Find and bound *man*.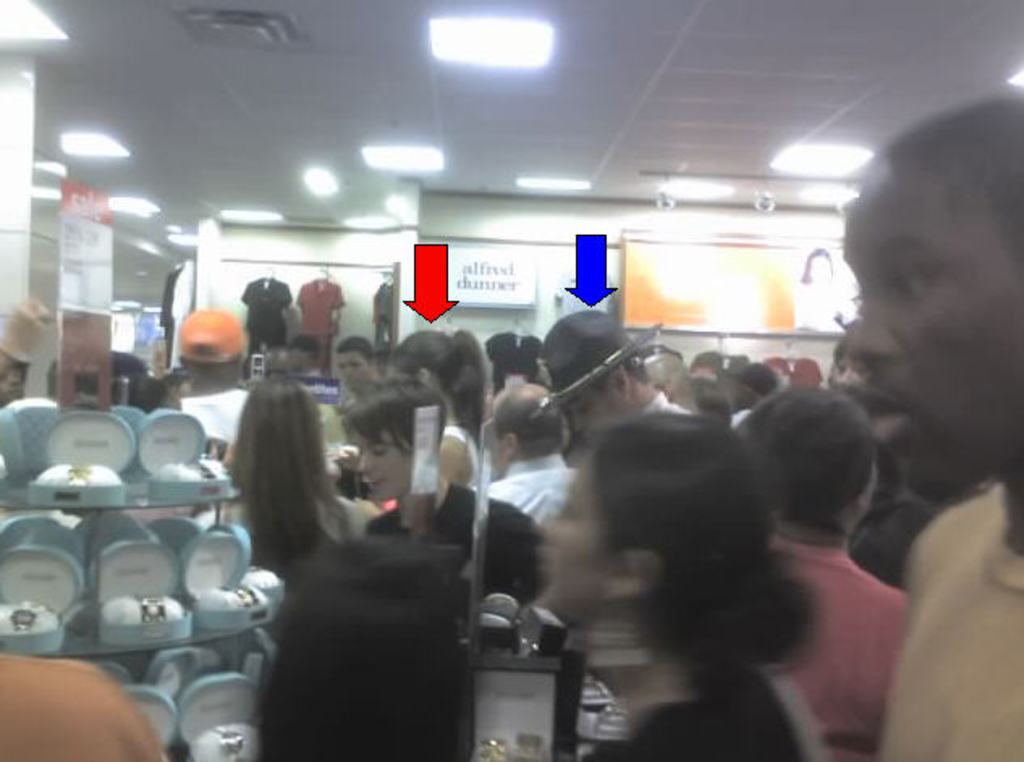
Bound: <region>547, 309, 691, 442</region>.
